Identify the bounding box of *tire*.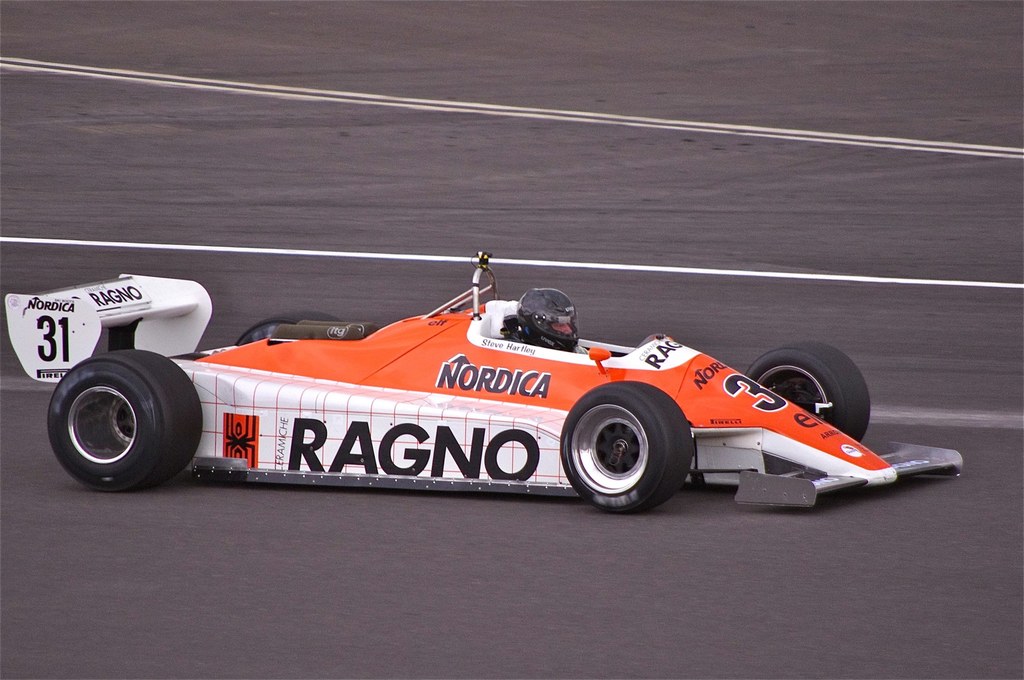
562/377/696/513.
